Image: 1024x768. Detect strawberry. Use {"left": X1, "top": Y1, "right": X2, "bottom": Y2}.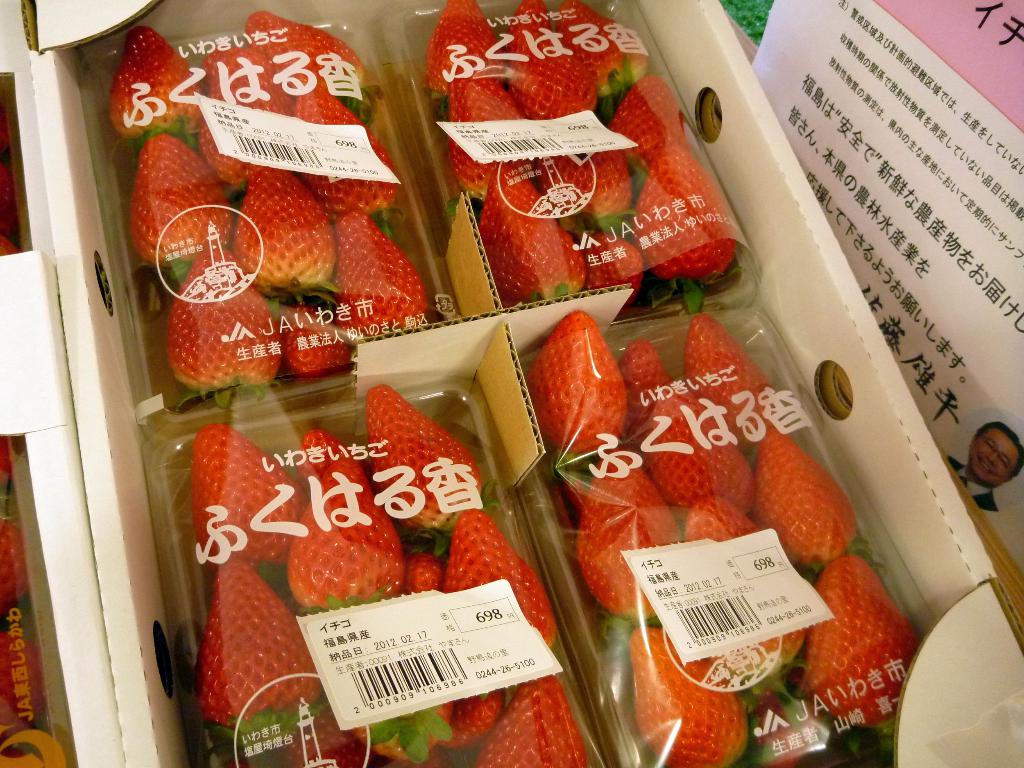
{"left": 199, "top": 54, "right": 291, "bottom": 193}.
